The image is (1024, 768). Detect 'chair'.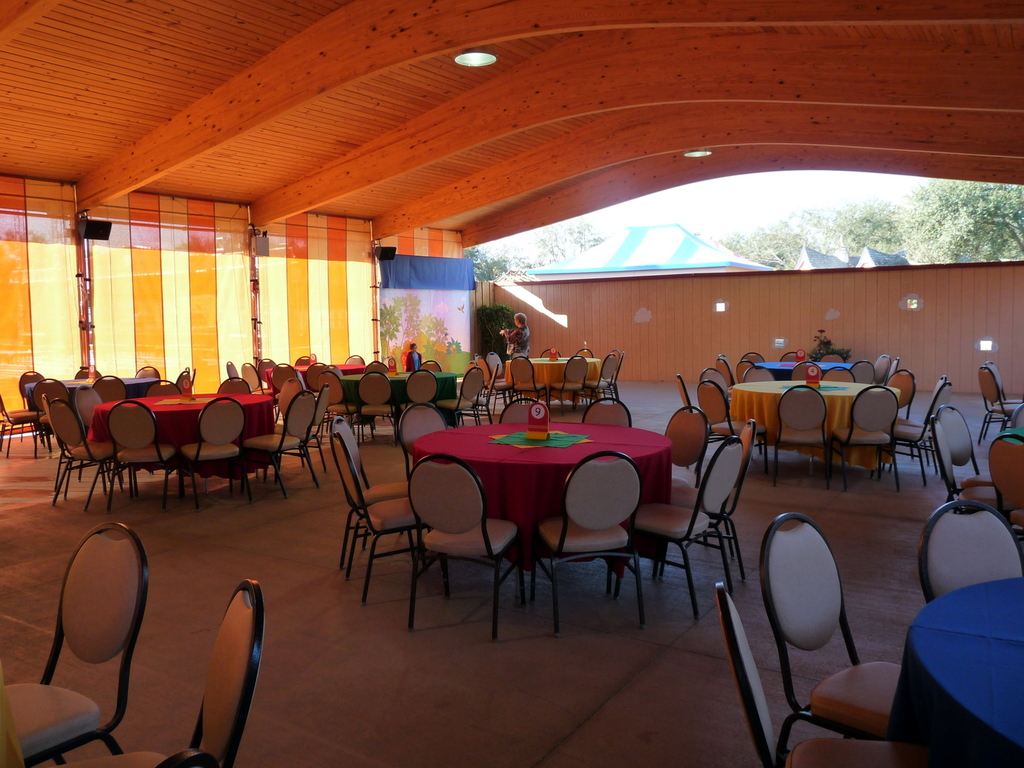
Detection: locate(674, 373, 726, 467).
